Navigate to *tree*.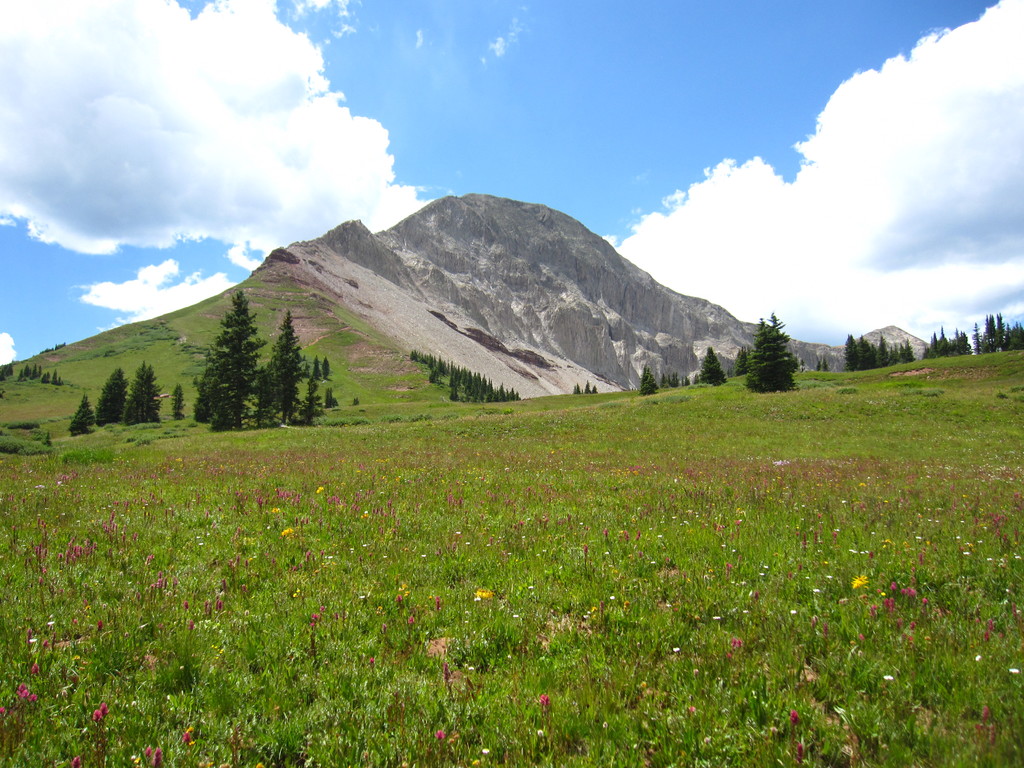
Navigation target: box=[96, 369, 132, 424].
